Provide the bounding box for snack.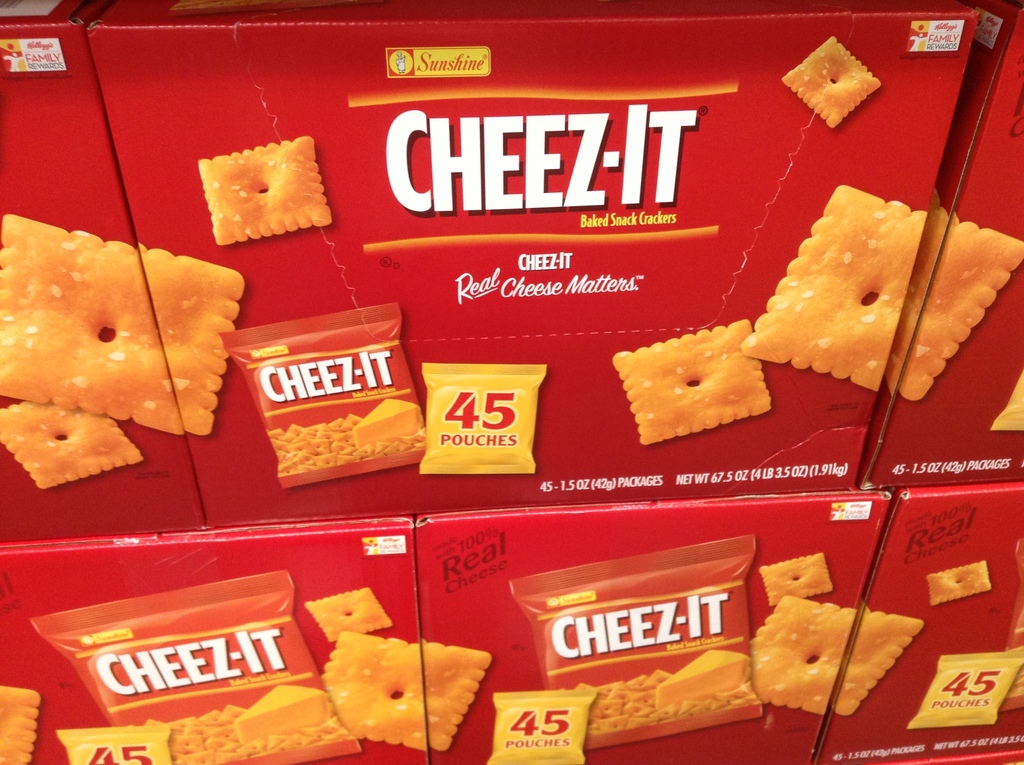
bbox=(0, 214, 246, 437).
